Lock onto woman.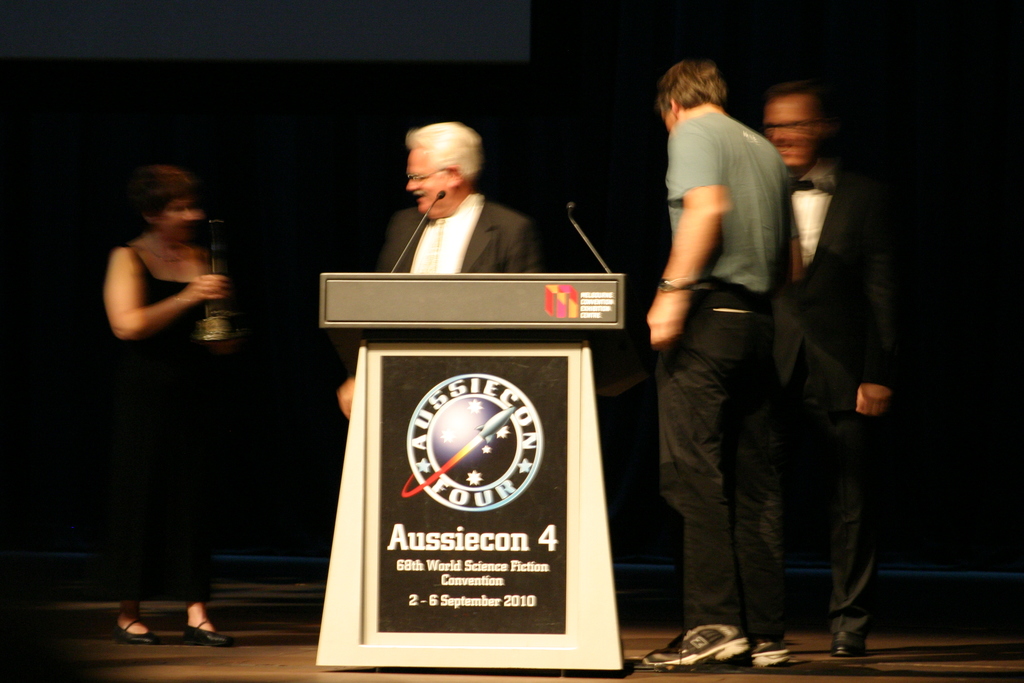
Locked: 85,150,271,599.
